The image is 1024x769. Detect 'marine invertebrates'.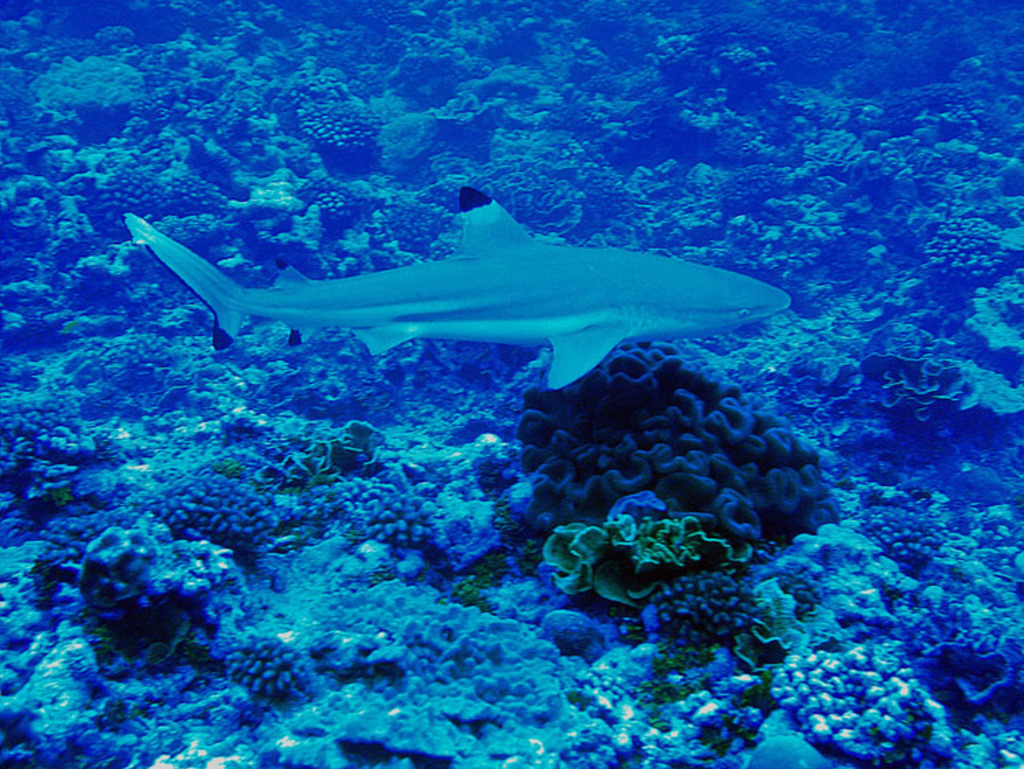
Detection: crop(91, 145, 227, 242).
